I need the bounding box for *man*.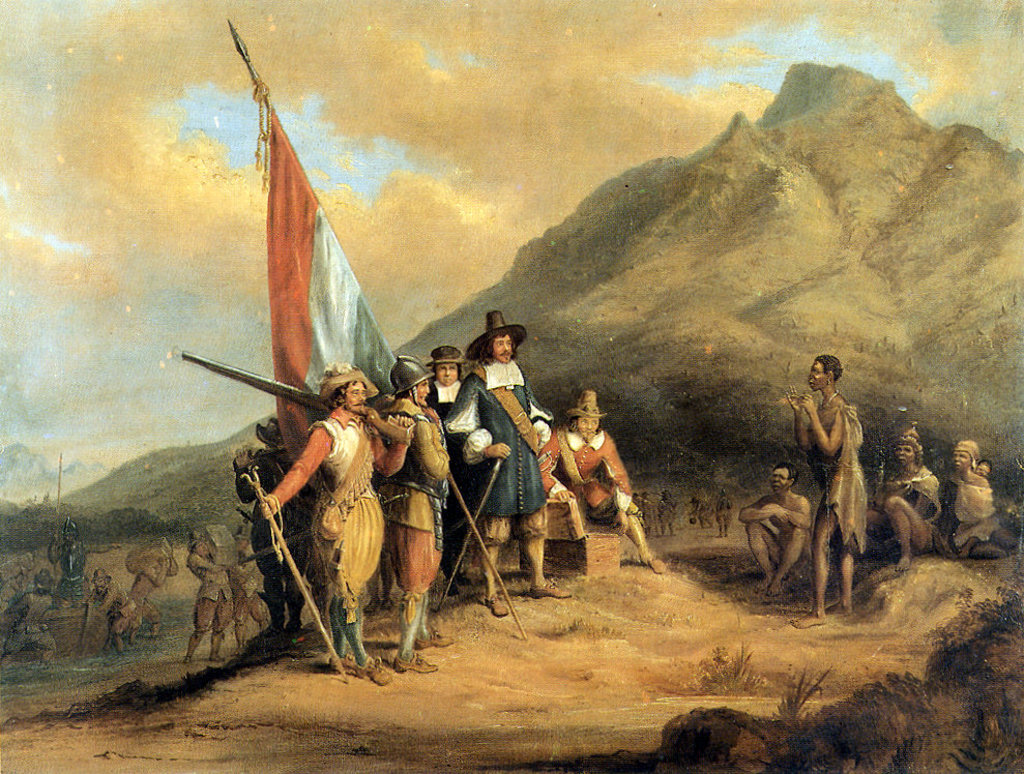
Here it is: 862,419,936,595.
